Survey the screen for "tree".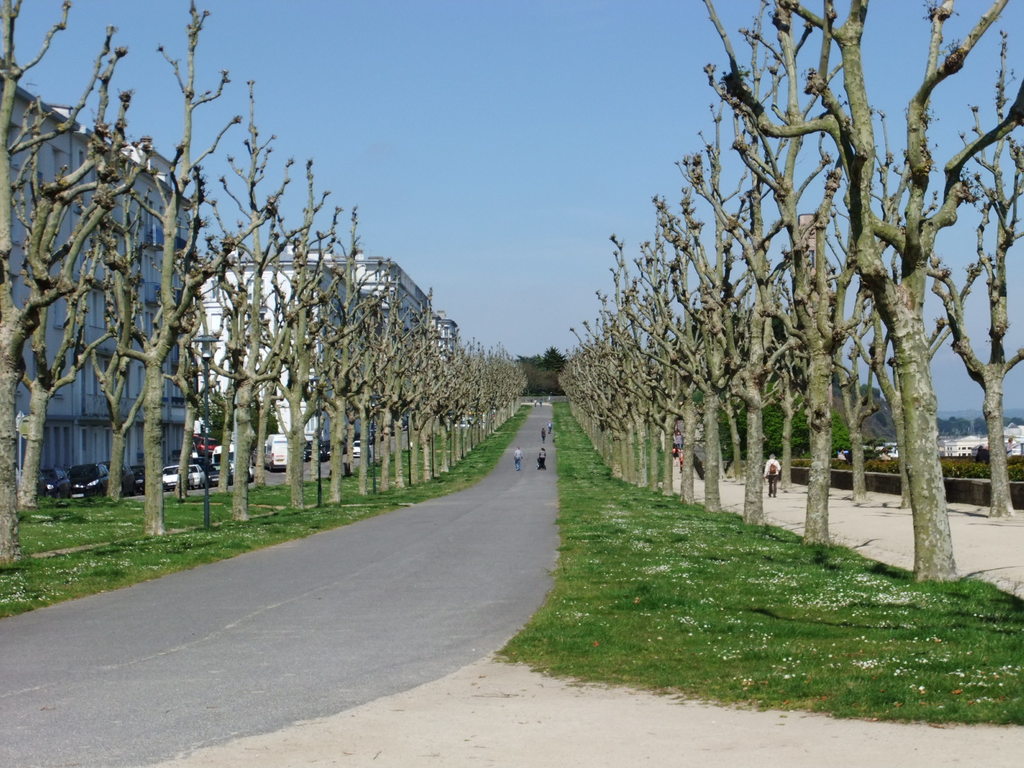
Survey found: x1=166 y1=92 x2=318 y2=534.
